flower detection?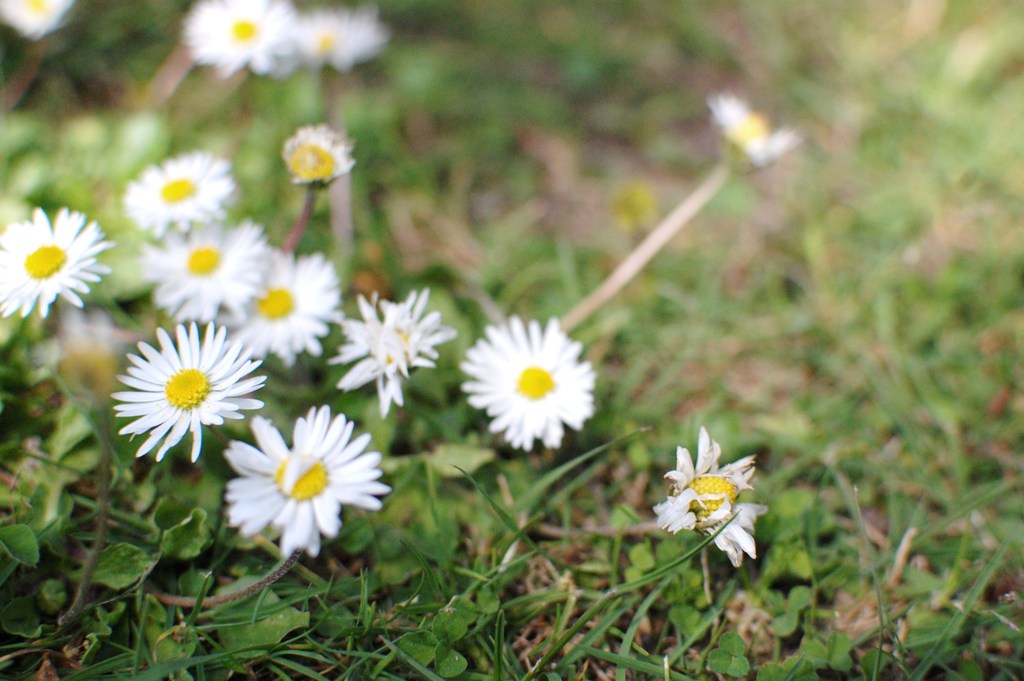
bbox=[0, 210, 115, 314]
